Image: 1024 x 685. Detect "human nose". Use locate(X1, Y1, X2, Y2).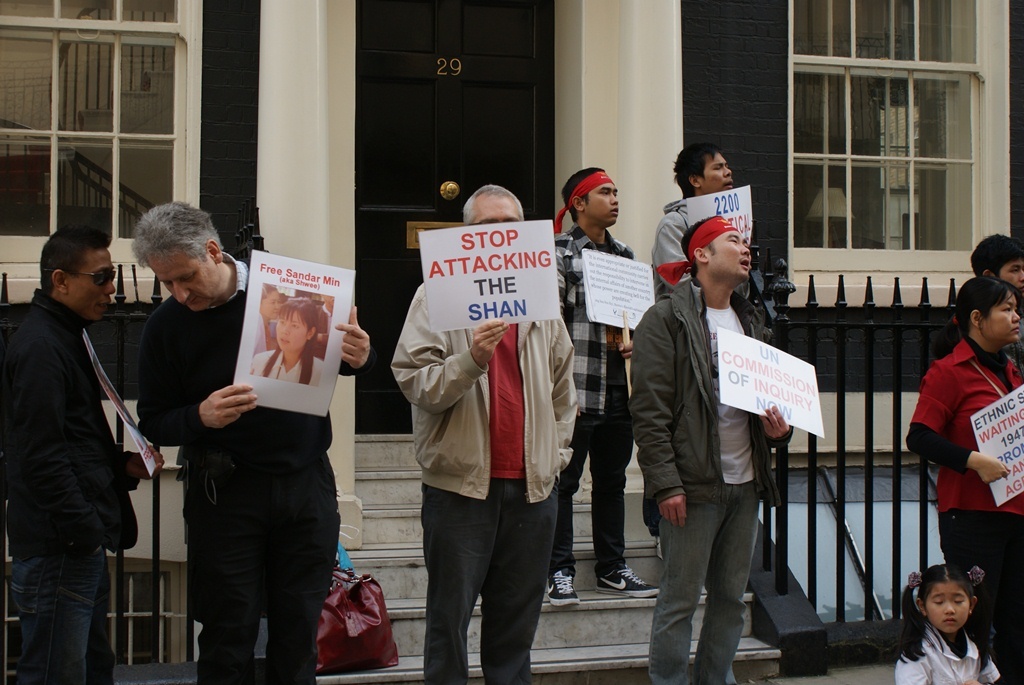
locate(1012, 310, 1020, 319).
